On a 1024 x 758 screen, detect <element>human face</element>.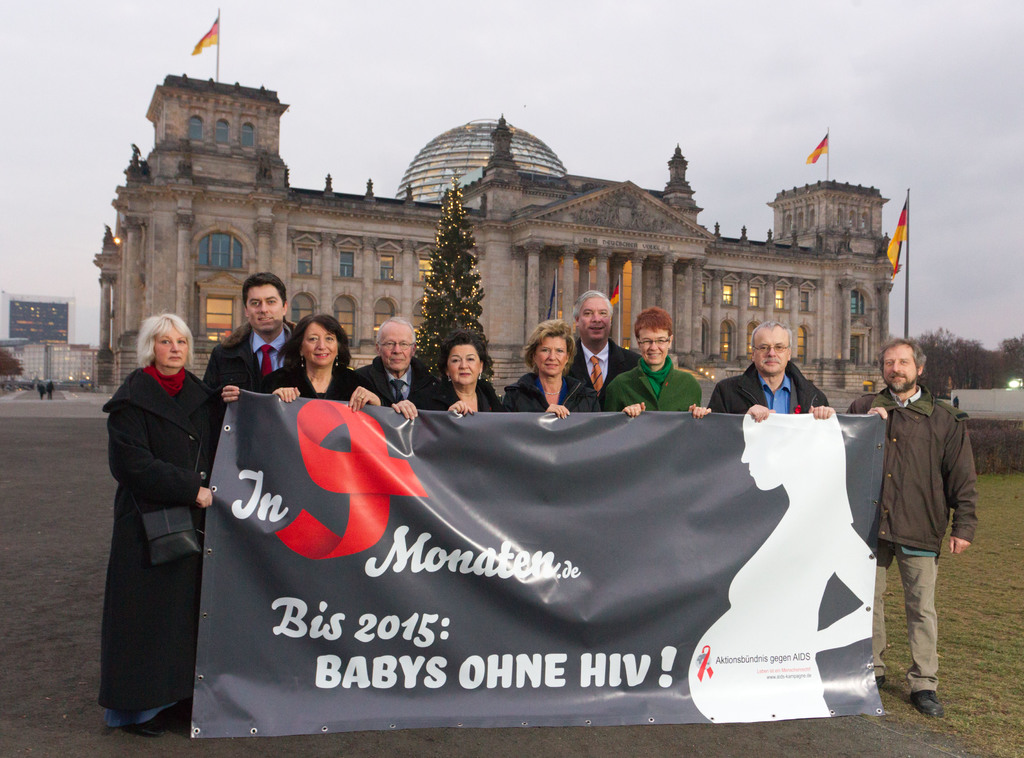
box(581, 294, 611, 341).
